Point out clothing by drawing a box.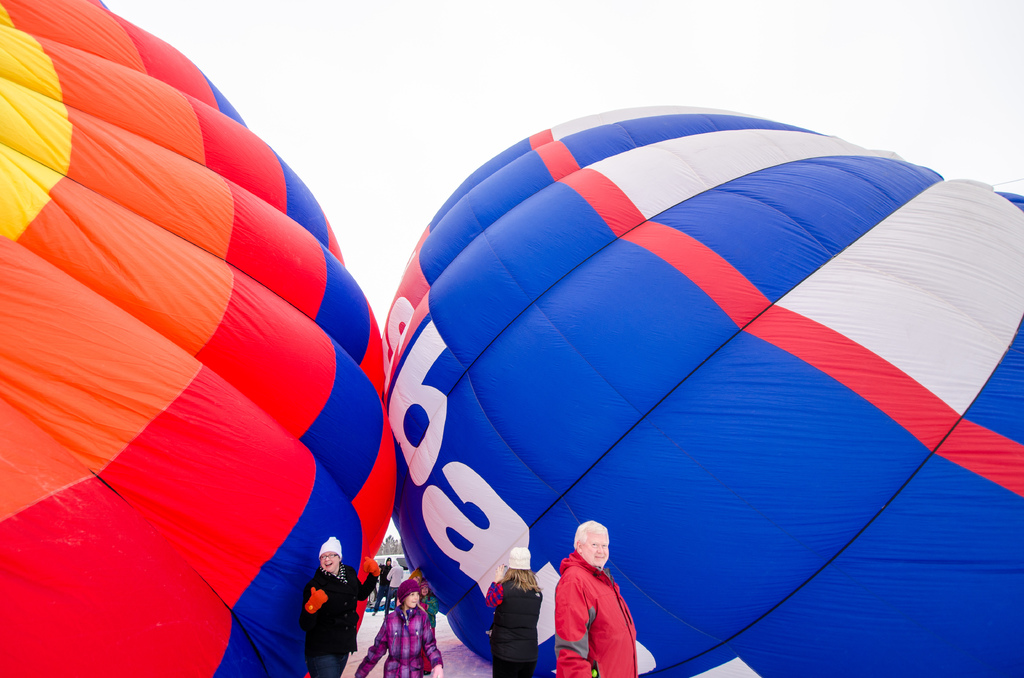
295/565/381/677.
